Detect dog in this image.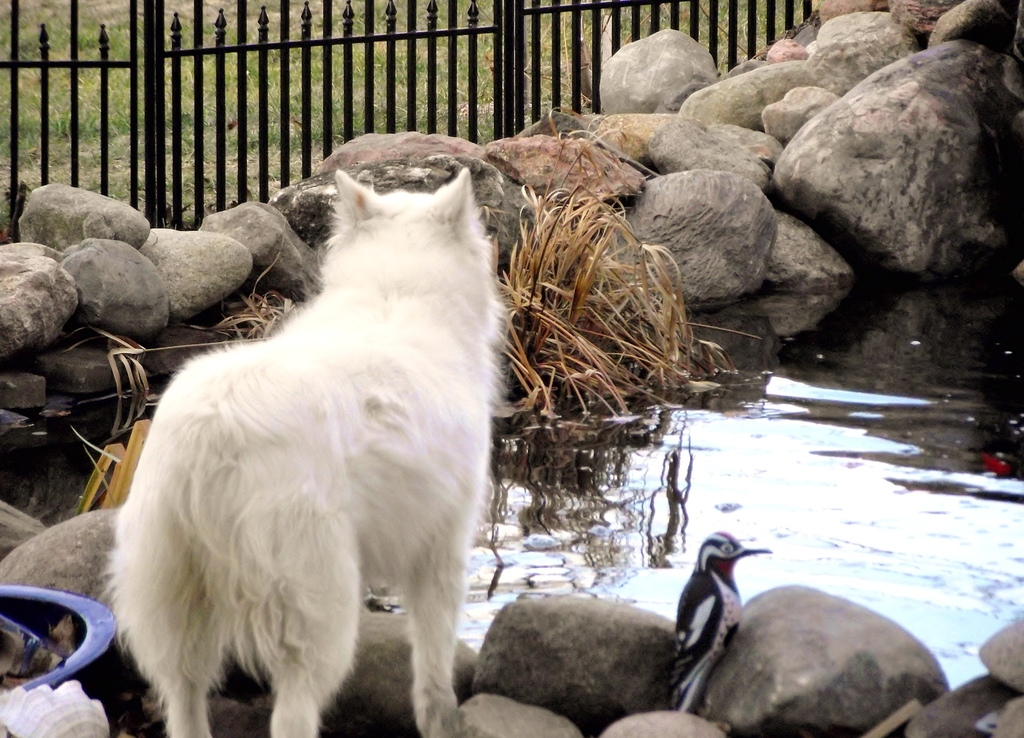
Detection: select_region(100, 167, 508, 737).
